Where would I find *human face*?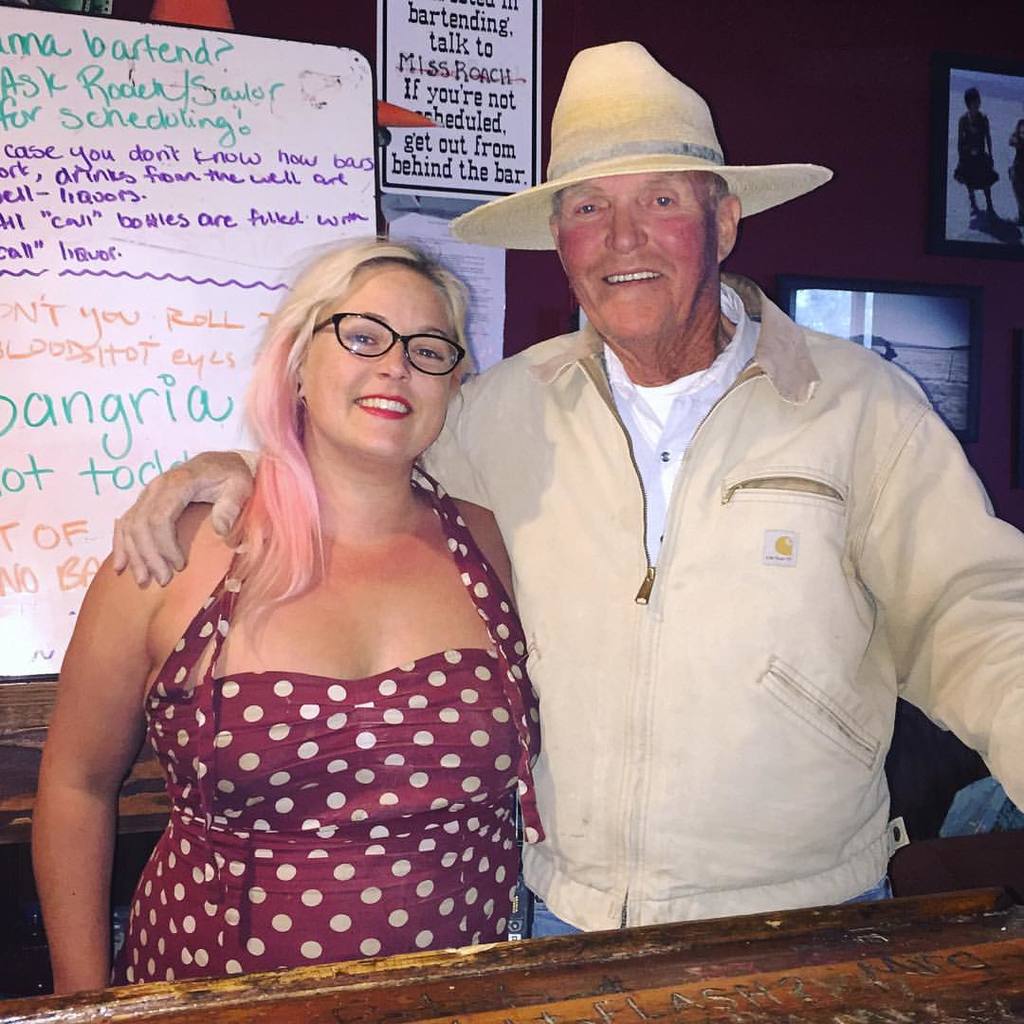
At pyautogui.locateOnScreen(558, 174, 714, 349).
